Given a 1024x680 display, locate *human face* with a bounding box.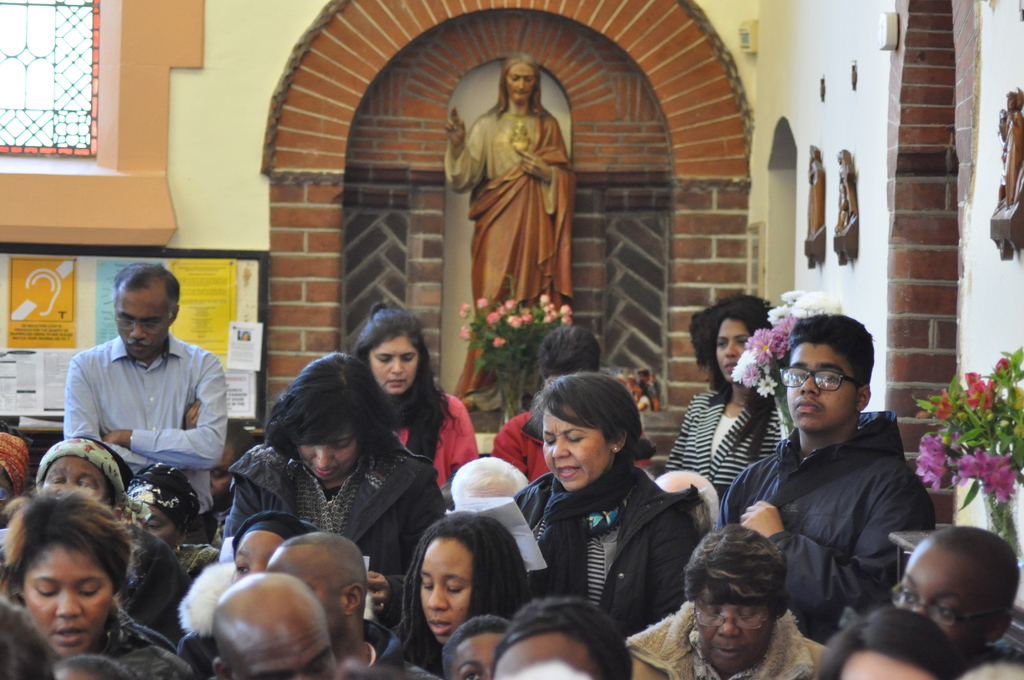
Located: 719, 311, 760, 390.
